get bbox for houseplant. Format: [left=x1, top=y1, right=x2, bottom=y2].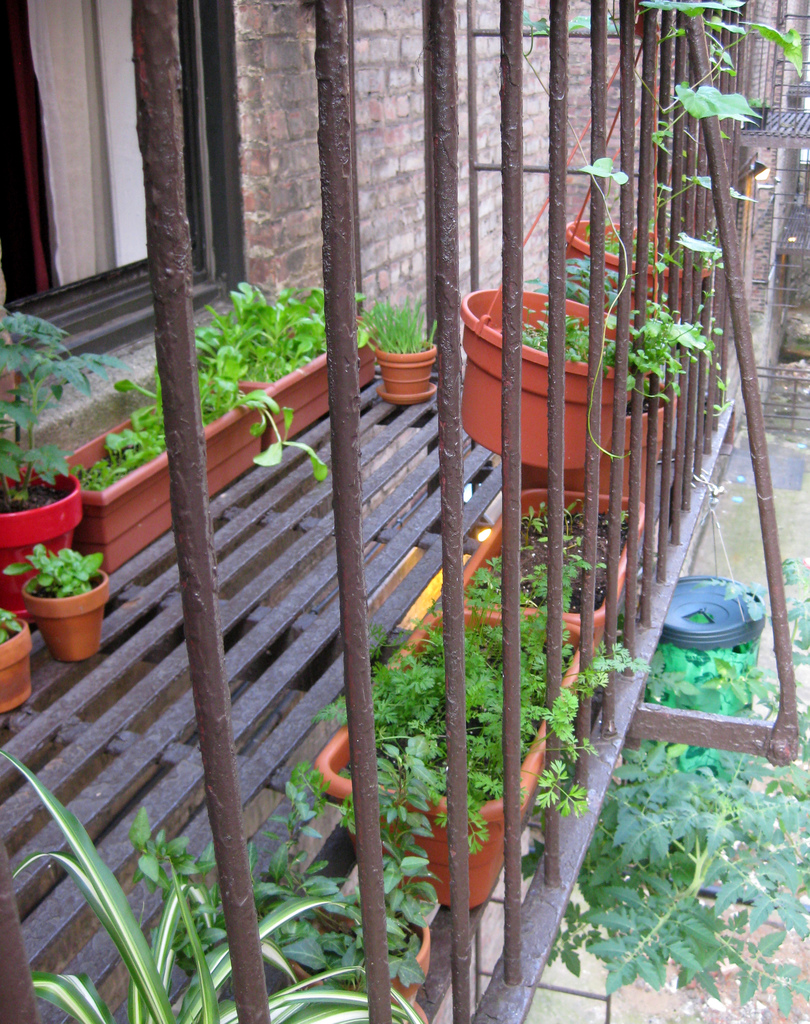
[left=287, top=568, right=614, bottom=909].
